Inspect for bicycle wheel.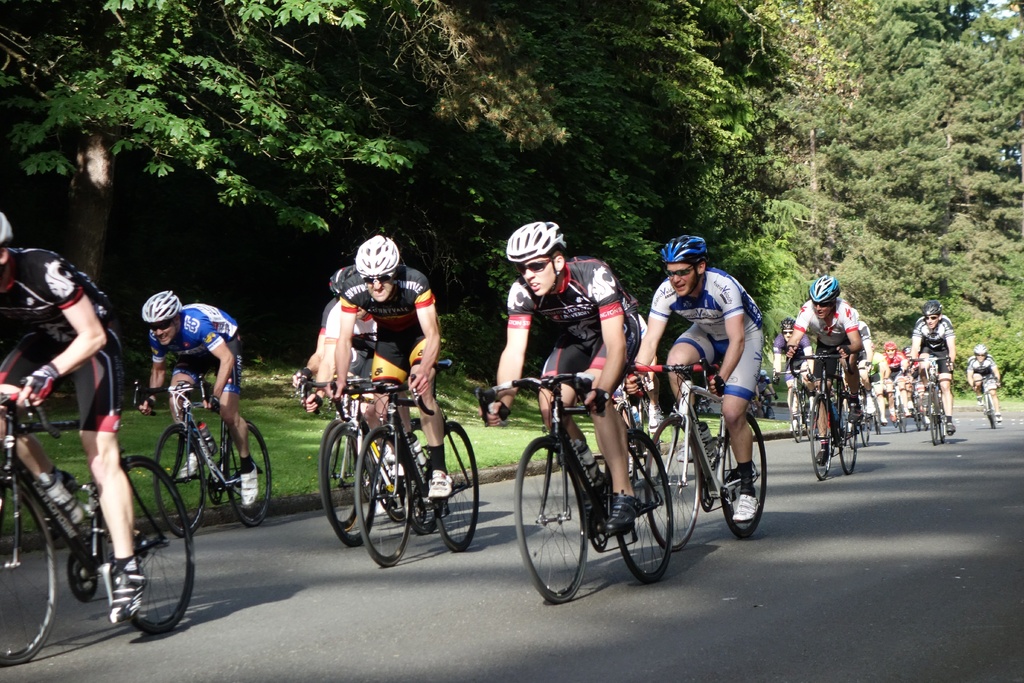
Inspection: (911, 394, 925, 431).
